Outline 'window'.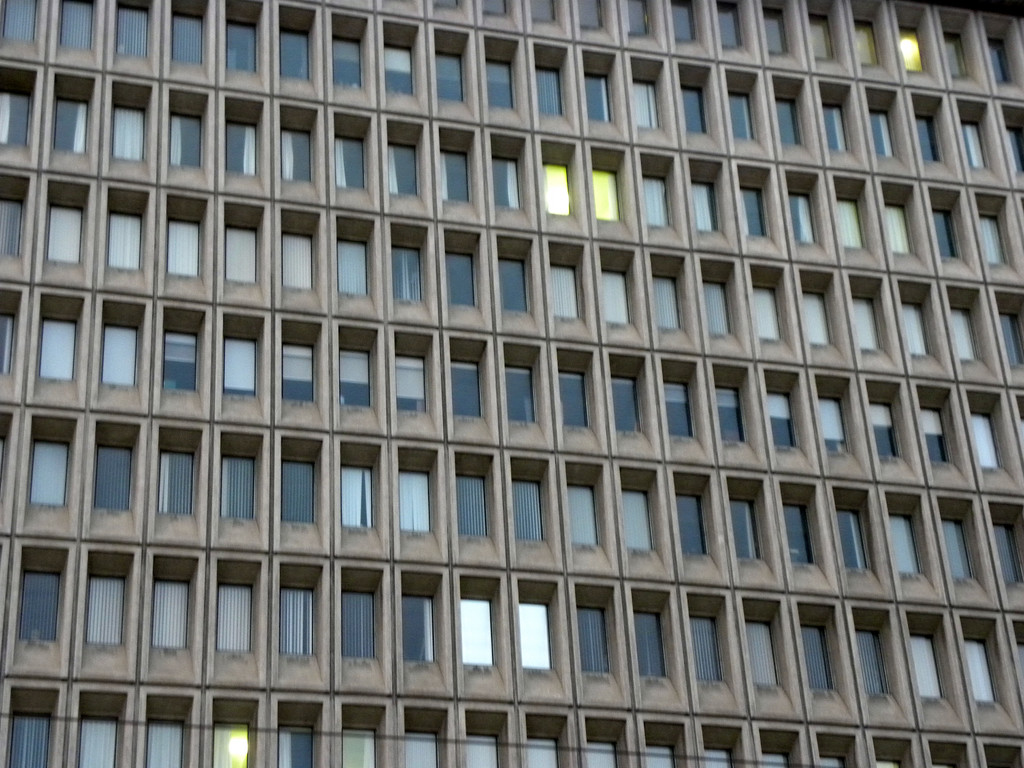
Outline: pyautogui.locateOnScreen(894, 1, 932, 79).
